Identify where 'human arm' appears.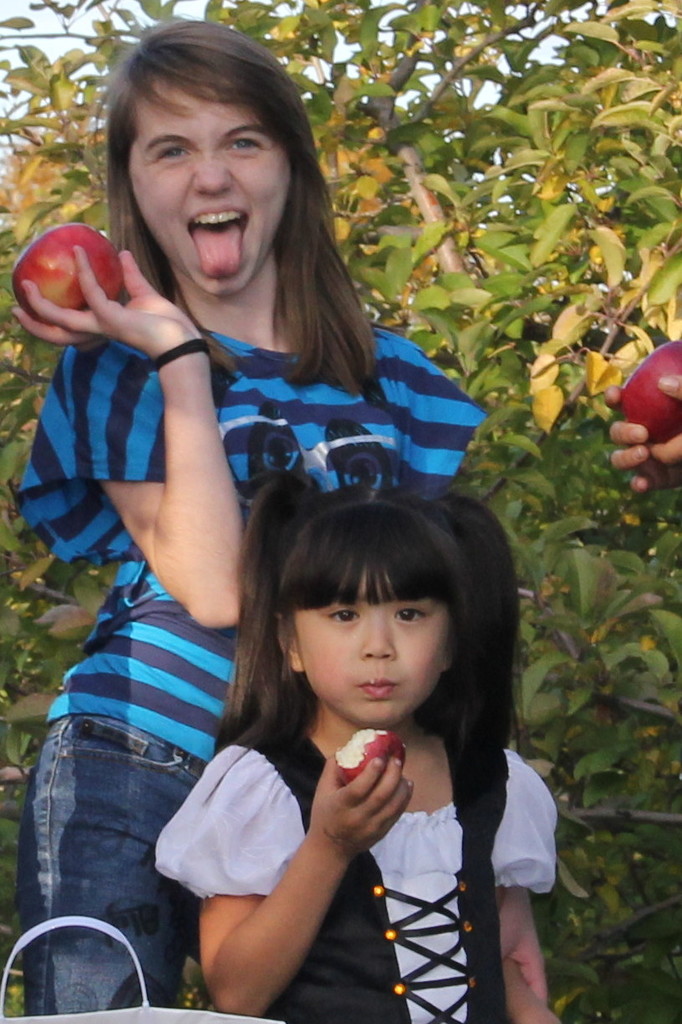
Appears at [left=170, top=729, right=433, bottom=993].
